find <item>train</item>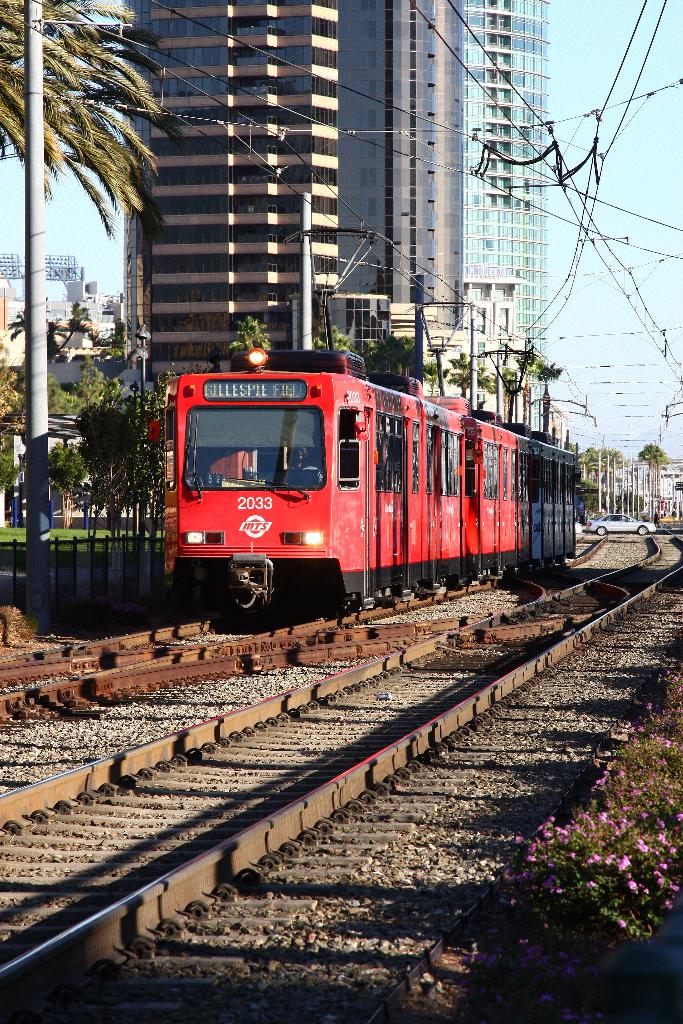
region(162, 232, 580, 623)
